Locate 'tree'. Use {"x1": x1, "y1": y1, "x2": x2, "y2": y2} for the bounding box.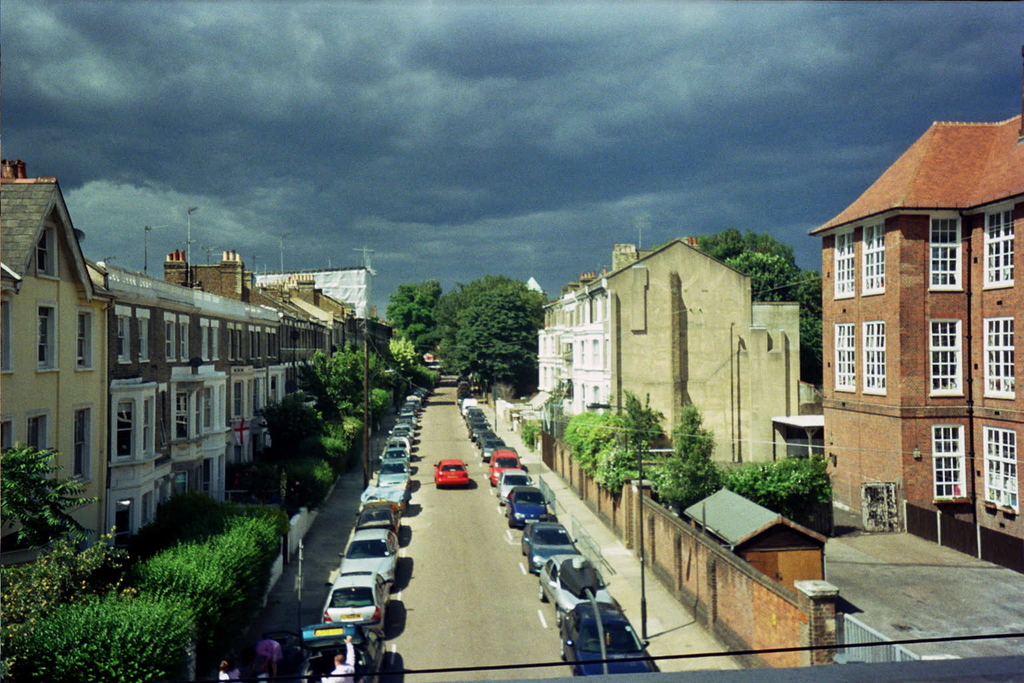
{"x1": 554, "y1": 408, "x2": 611, "y2": 462}.
